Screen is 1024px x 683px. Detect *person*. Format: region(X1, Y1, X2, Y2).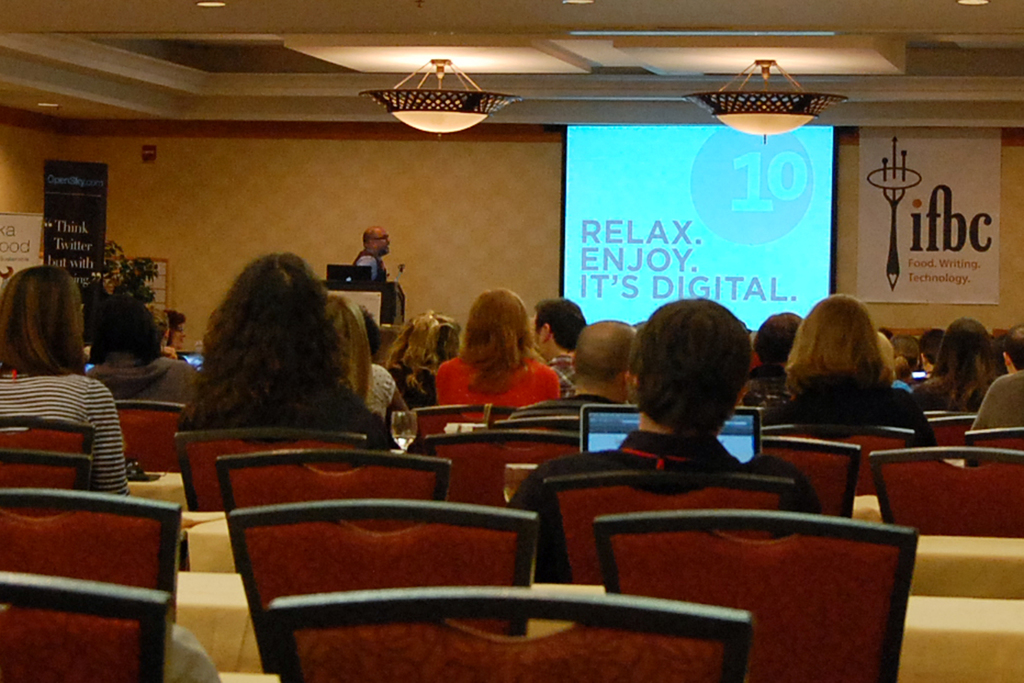
region(429, 284, 556, 421).
